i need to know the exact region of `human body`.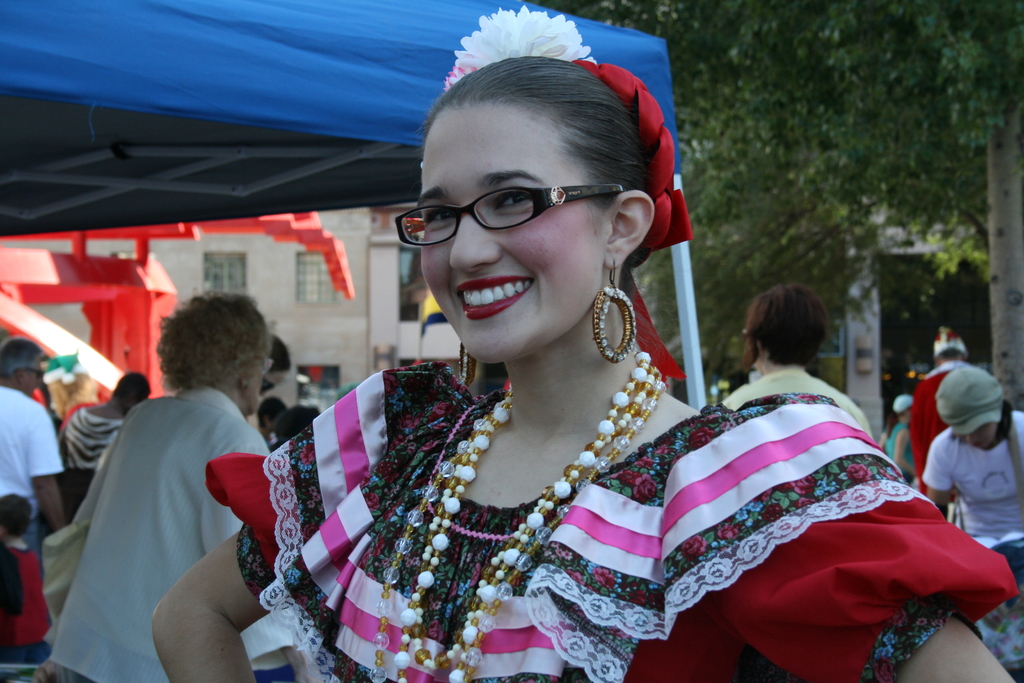
Region: <region>922, 408, 1023, 676</region>.
